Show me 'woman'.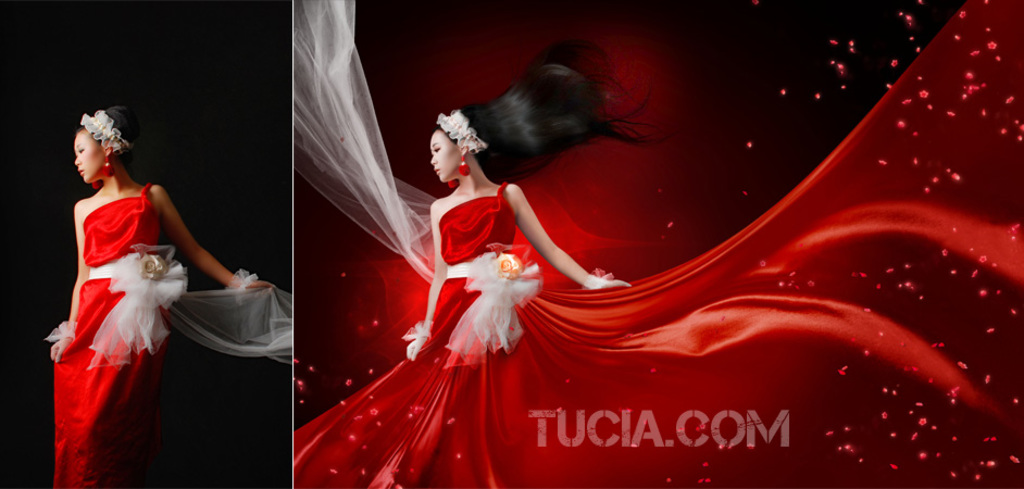
'woman' is here: (left=287, top=9, right=929, bottom=468).
